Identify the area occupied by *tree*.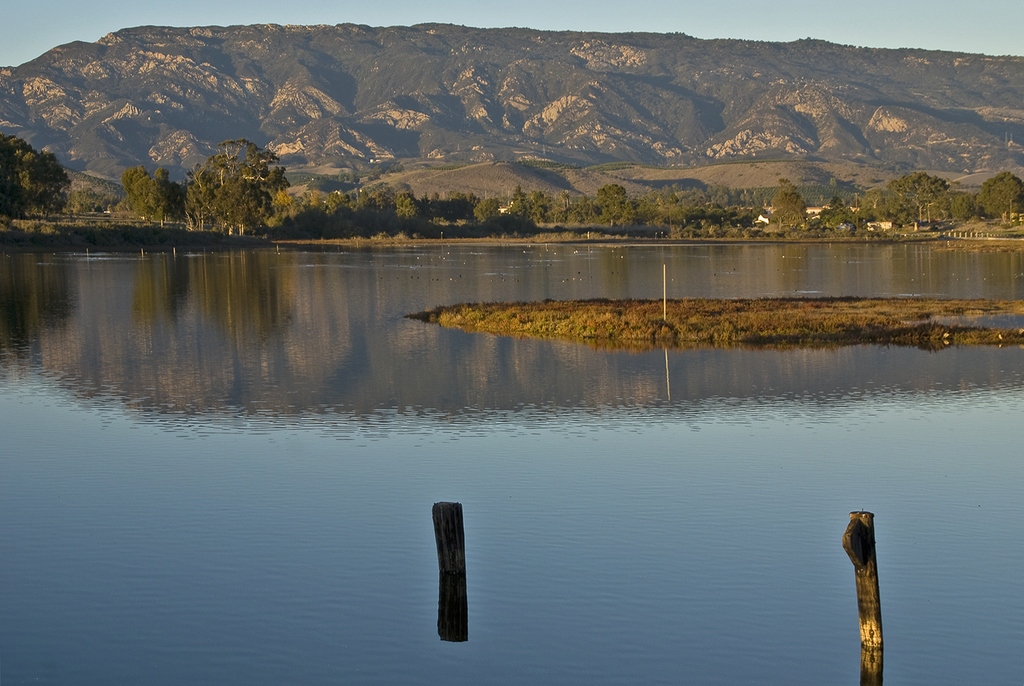
Area: <region>283, 193, 325, 225</region>.
